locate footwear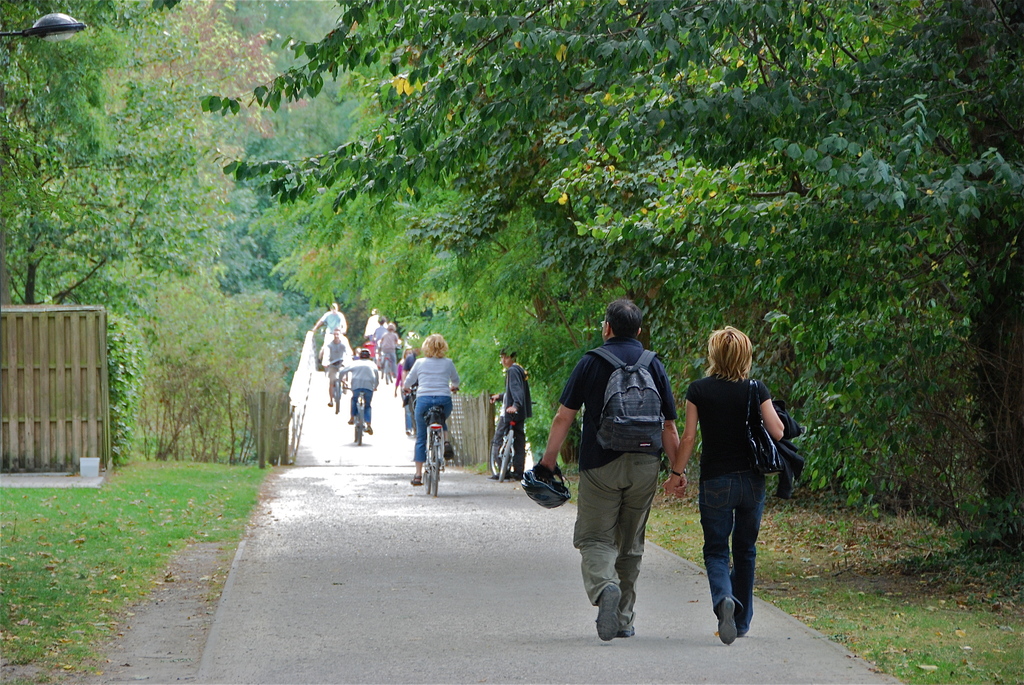
box(488, 472, 500, 477)
